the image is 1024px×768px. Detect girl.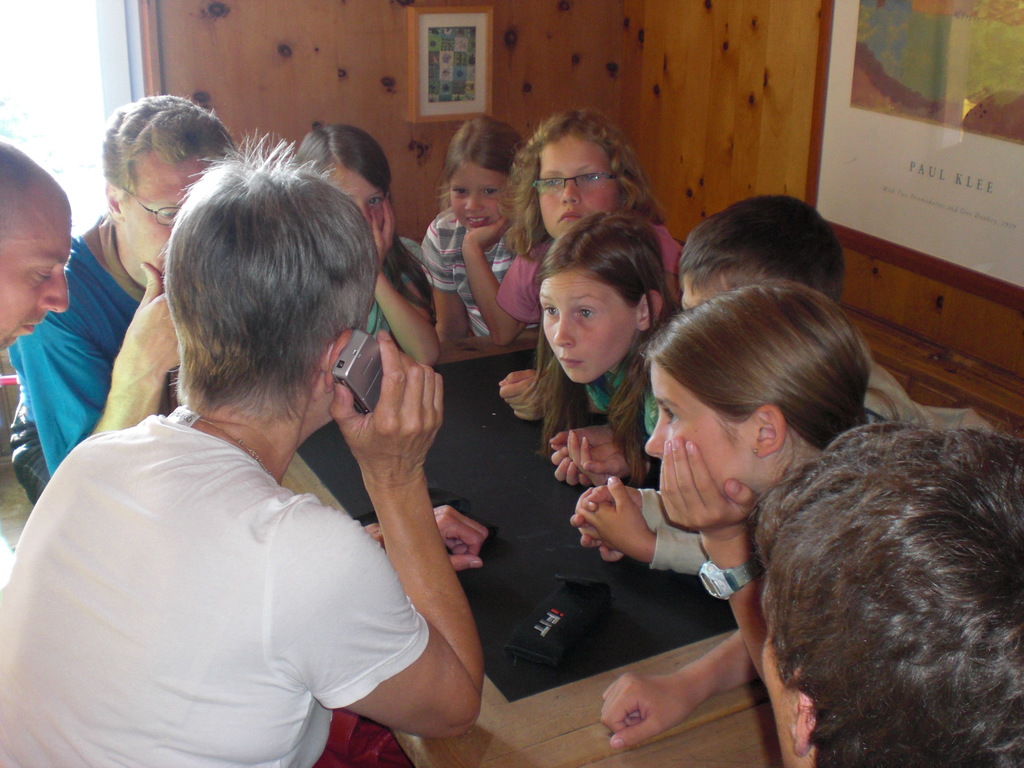
Detection: (x1=593, y1=278, x2=877, y2=754).
